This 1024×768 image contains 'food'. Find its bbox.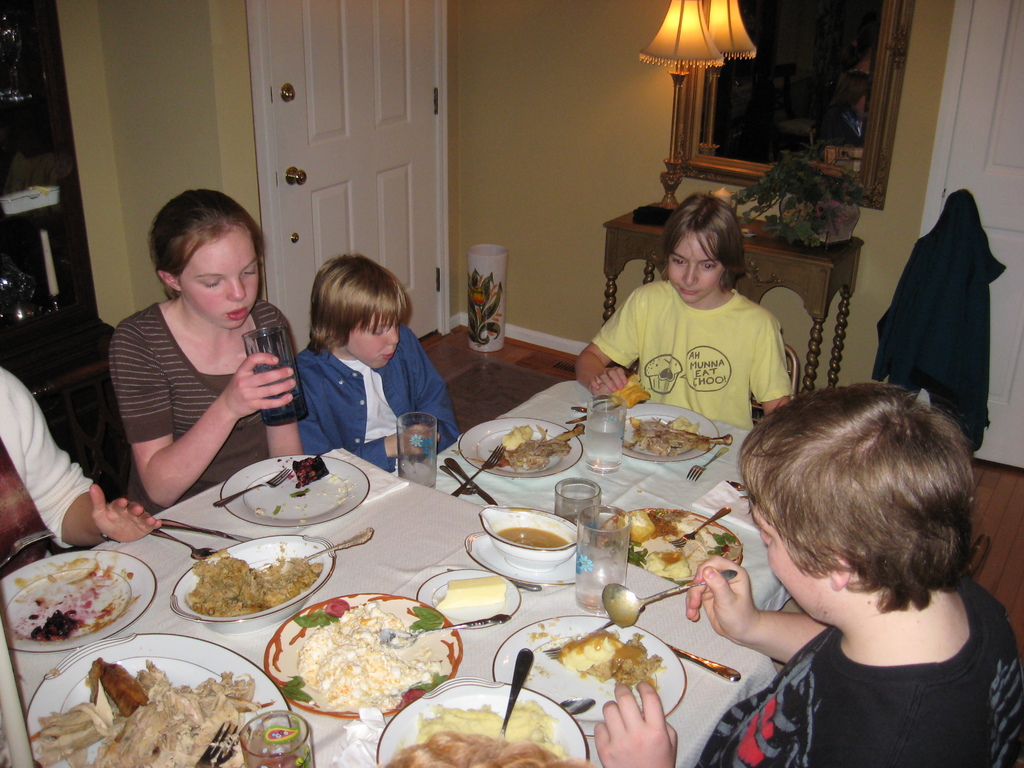
rect(184, 556, 328, 621).
